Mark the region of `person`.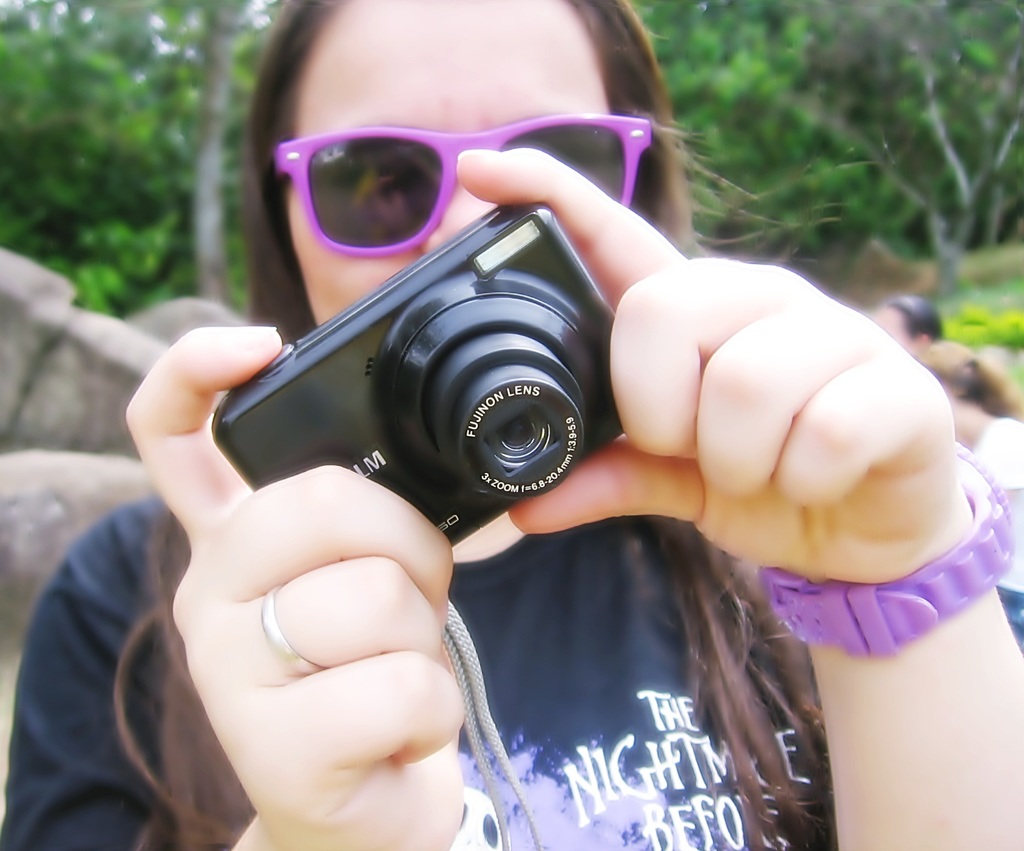
Region: x1=903, y1=332, x2=1023, y2=628.
